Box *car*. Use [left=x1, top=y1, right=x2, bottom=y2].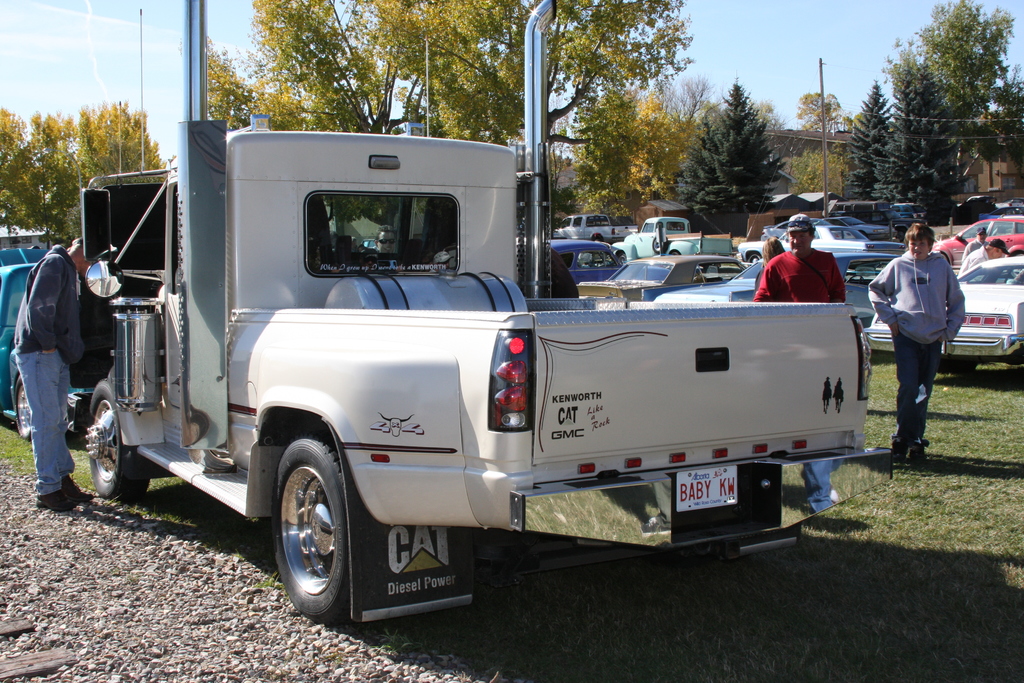
[left=650, top=248, right=897, bottom=344].
